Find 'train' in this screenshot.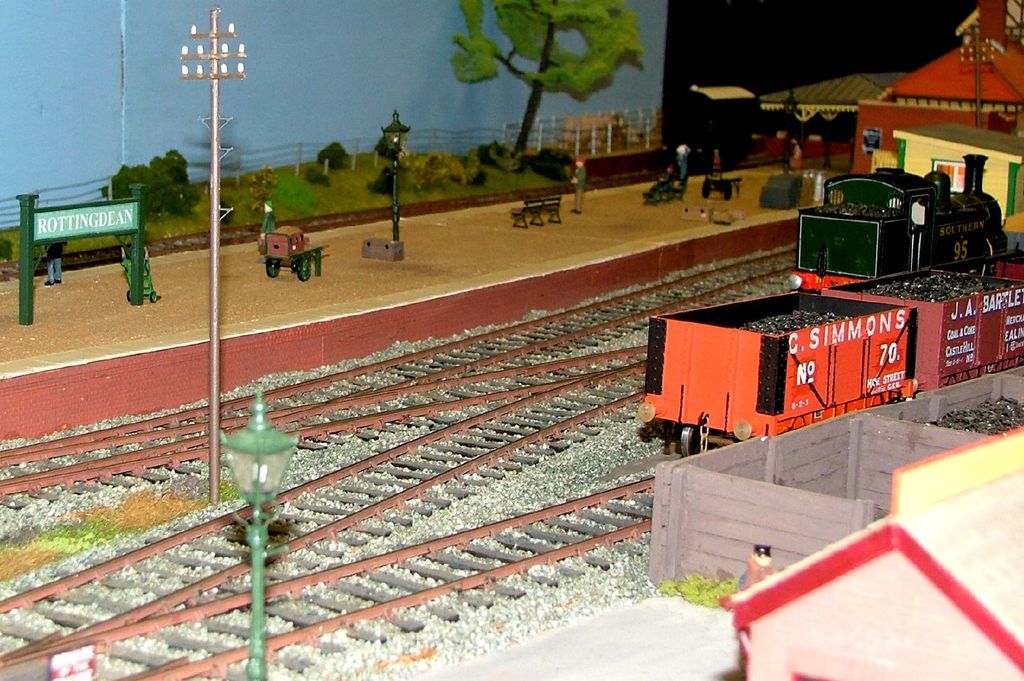
The bounding box for 'train' is Rect(783, 167, 1008, 287).
